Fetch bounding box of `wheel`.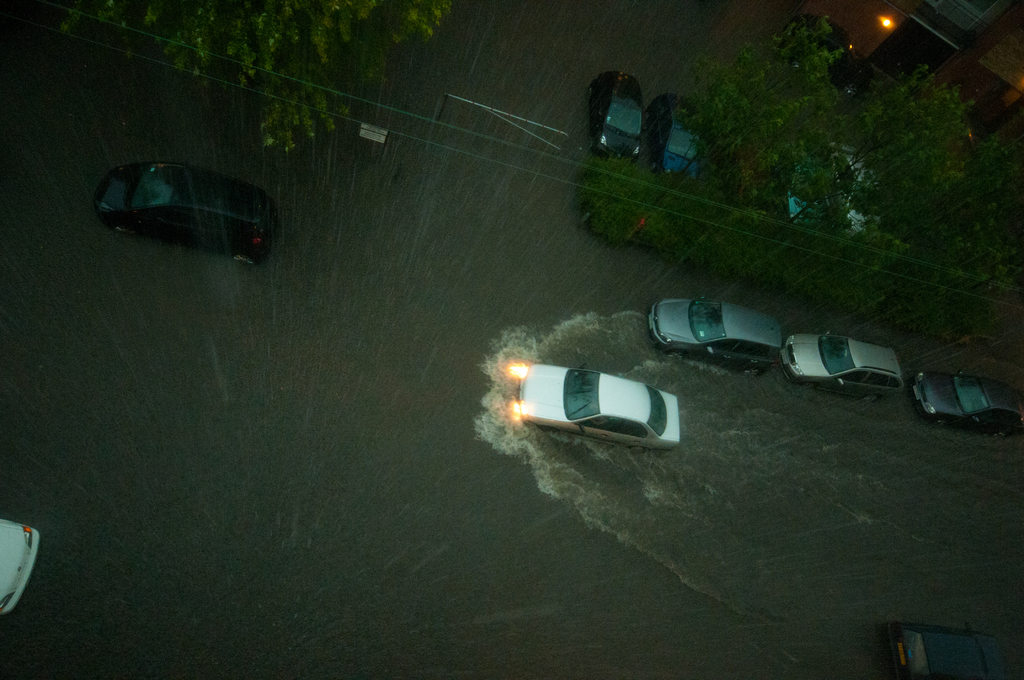
Bbox: bbox(865, 398, 878, 406).
